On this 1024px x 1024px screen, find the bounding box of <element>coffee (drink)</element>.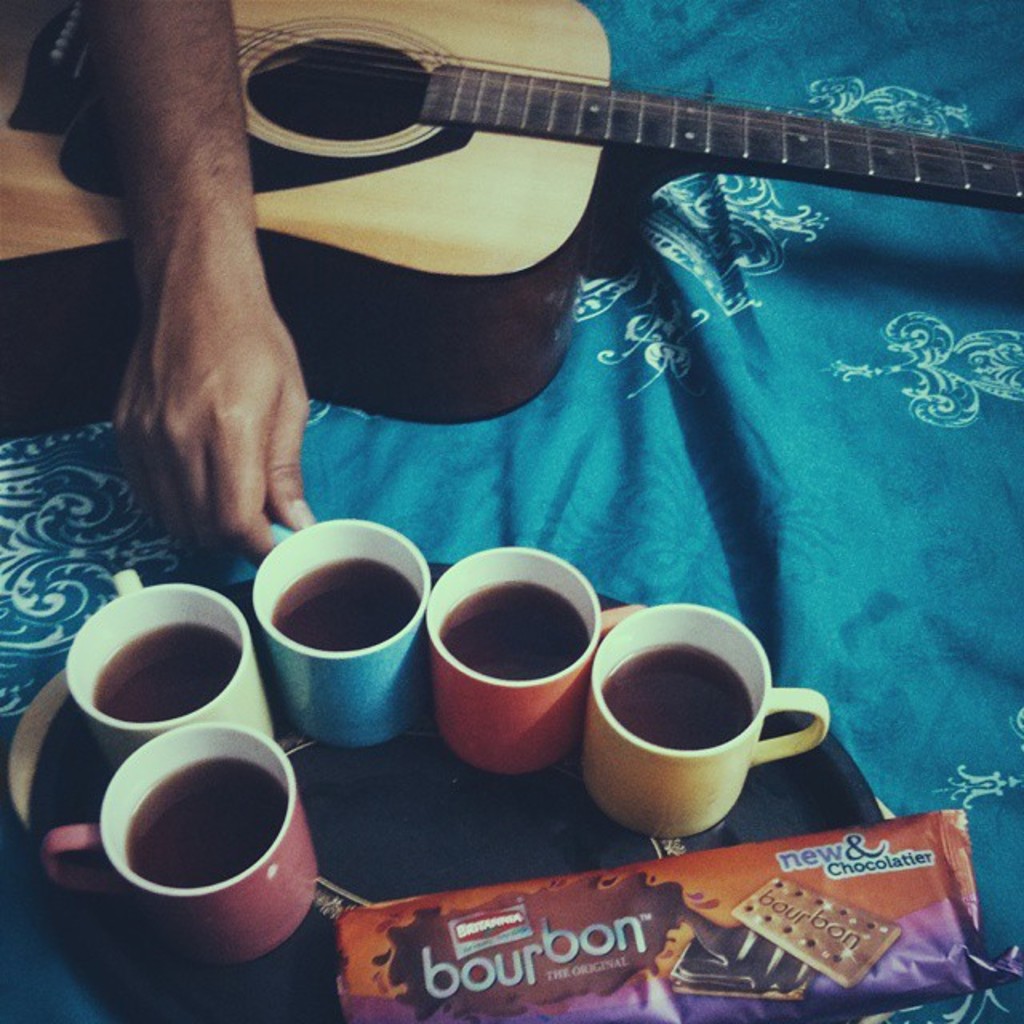
Bounding box: bbox=[118, 755, 293, 890].
